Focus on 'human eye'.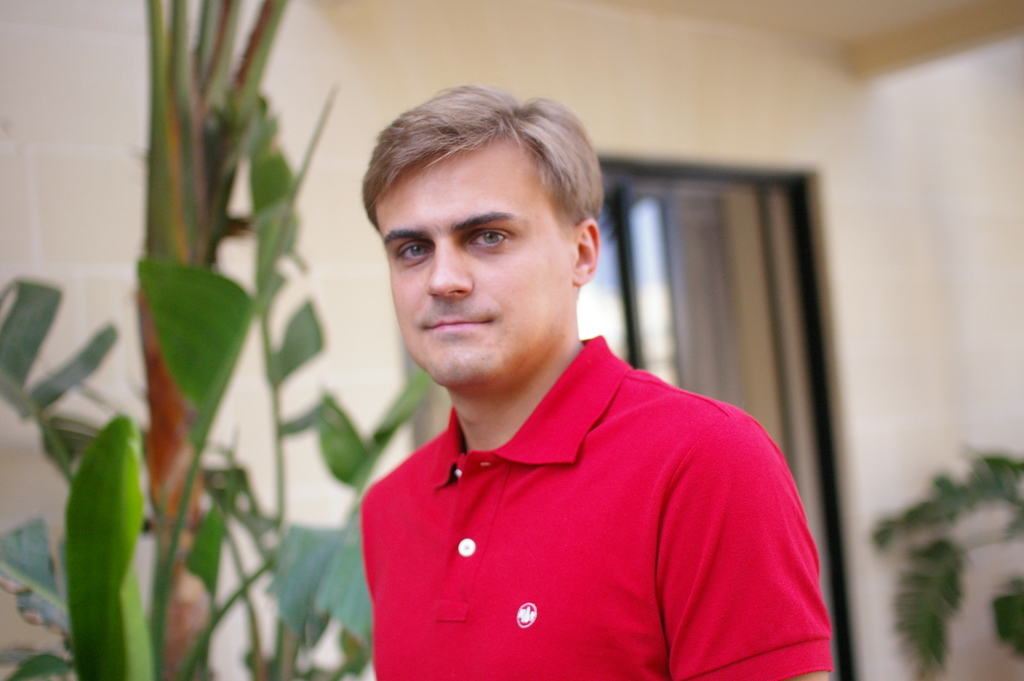
Focused at rect(462, 217, 516, 258).
